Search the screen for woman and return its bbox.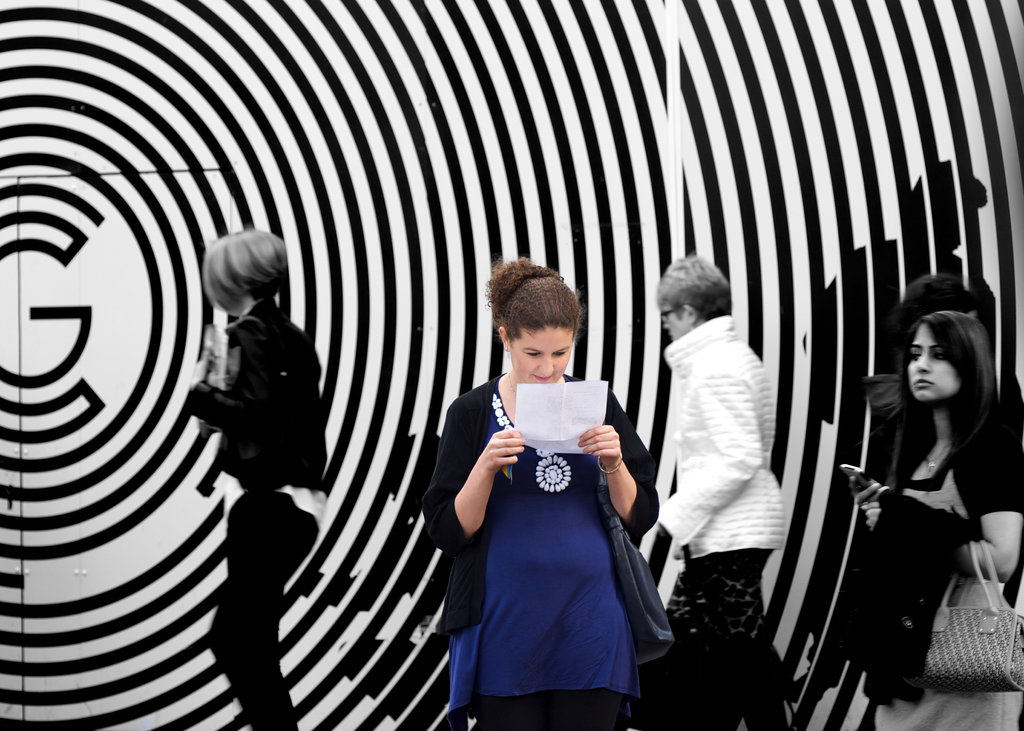
Found: l=821, t=273, r=1014, b=725.
